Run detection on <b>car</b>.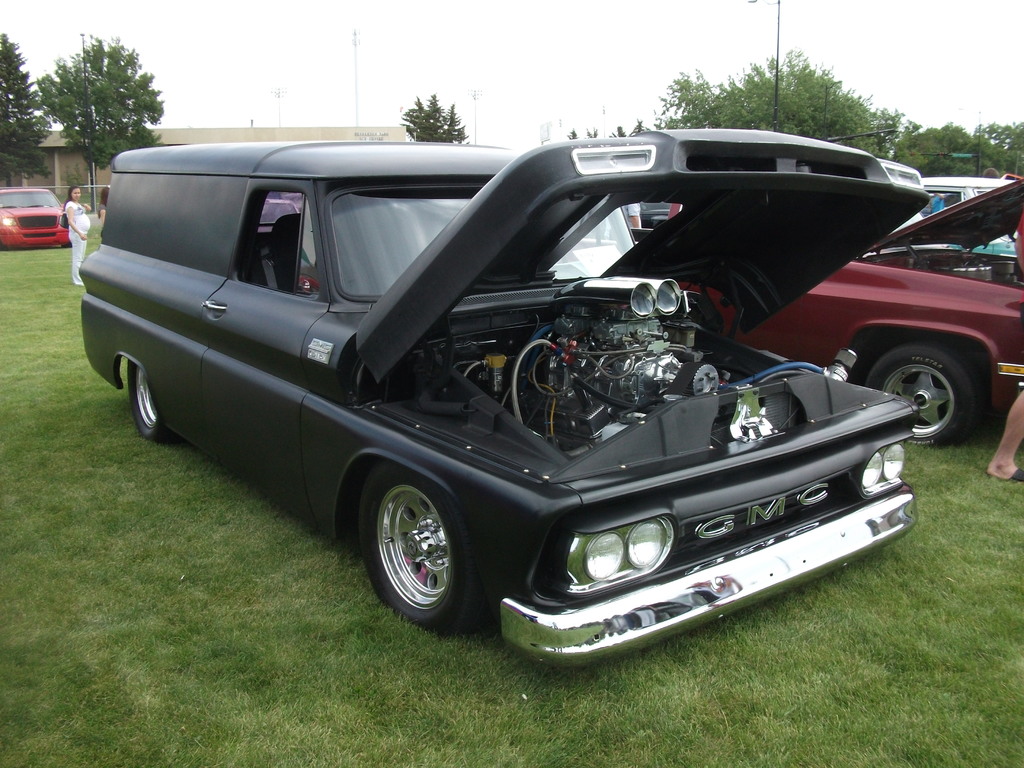
Result: x1=894, y1=179, x2=1019, y2=259.
